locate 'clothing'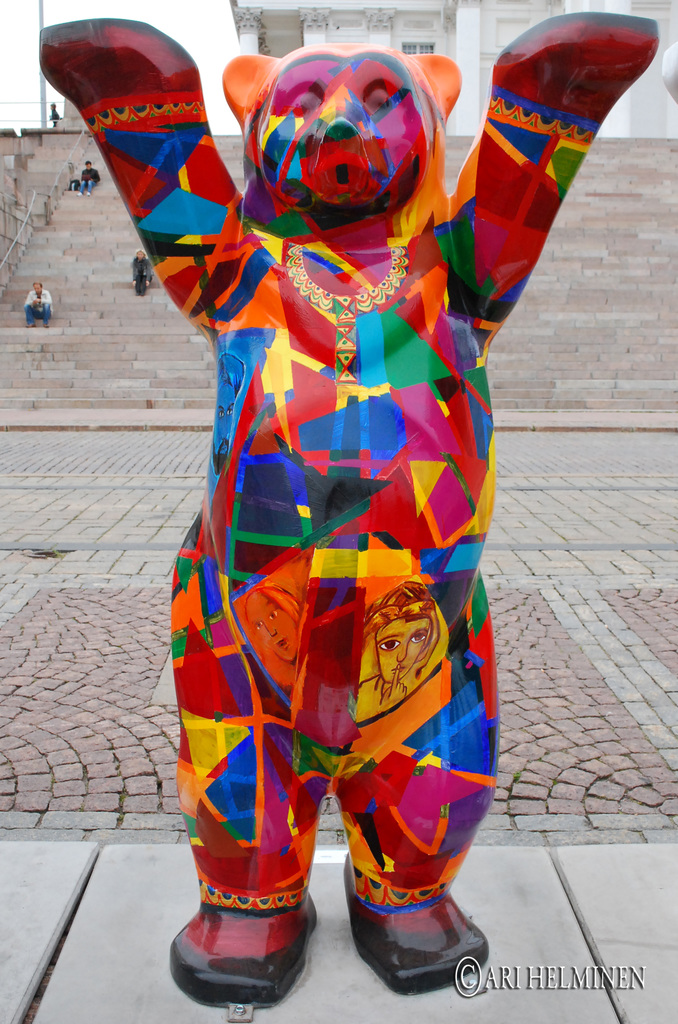
BBox(27, 292, 55, 326)
